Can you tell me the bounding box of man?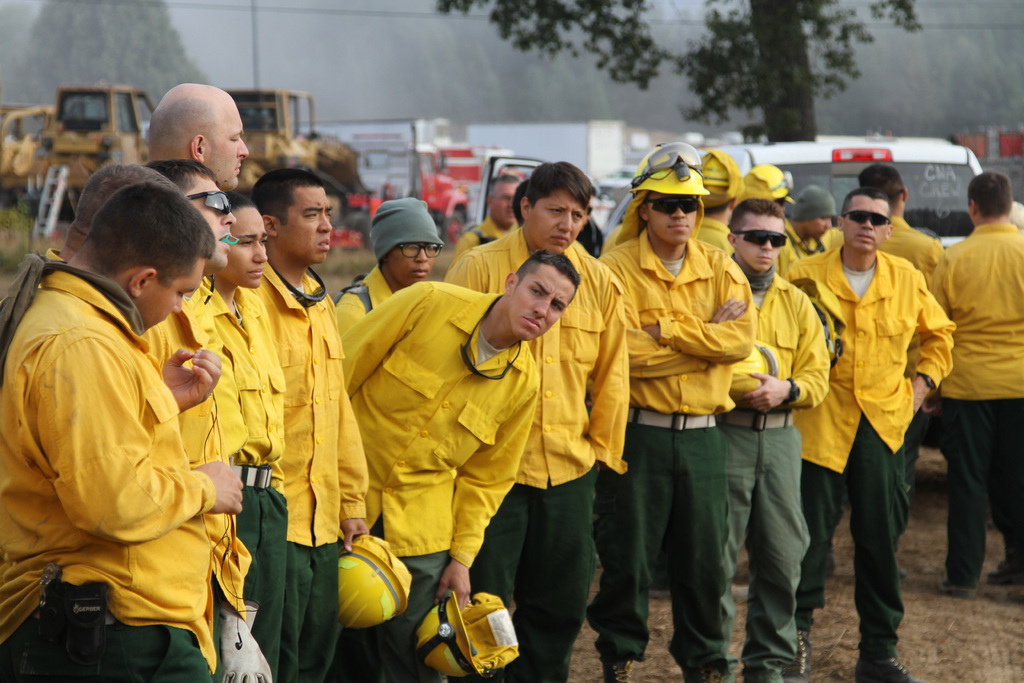
select_region(336, 245, 576, 682).
